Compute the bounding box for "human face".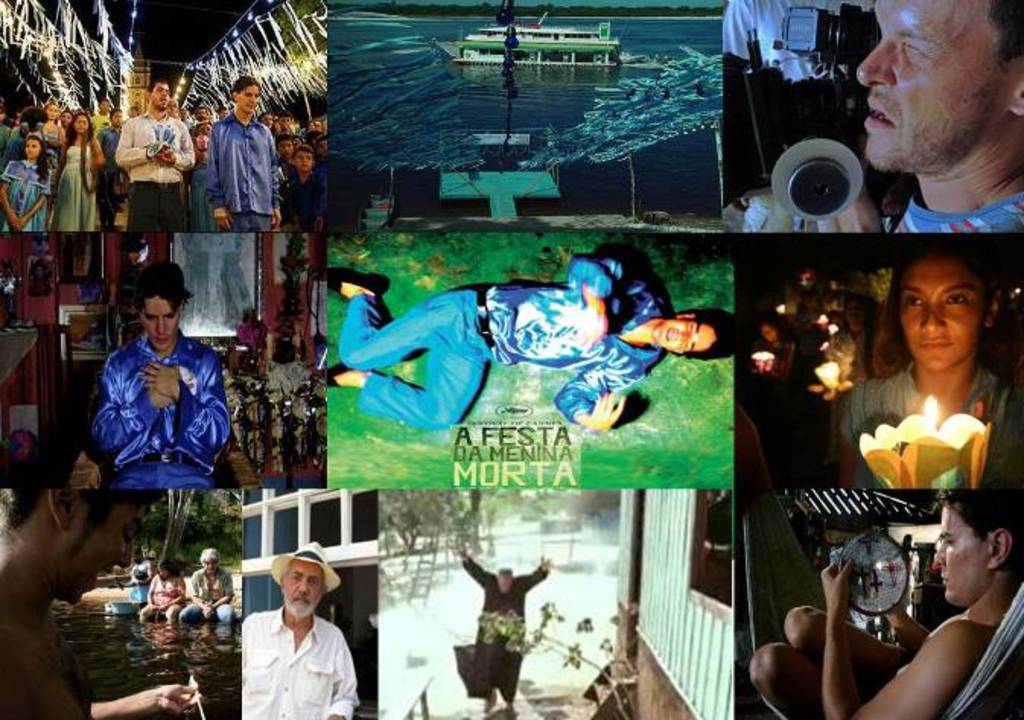
(146,300,183,353).
